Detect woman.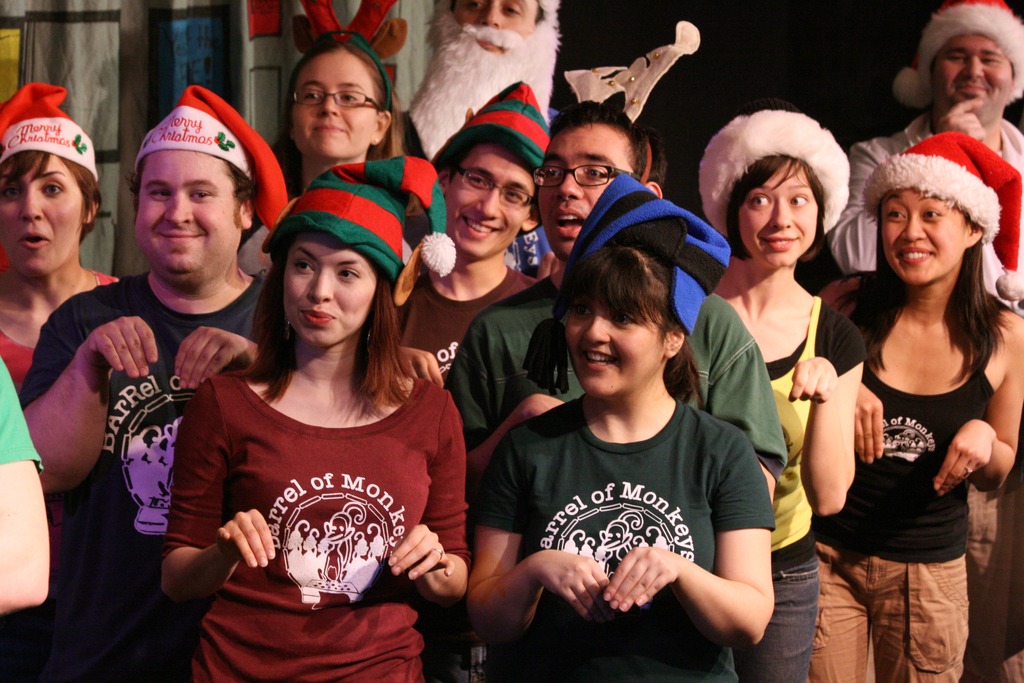
Detected at [x1=158, y1=156, x2=466, y2=682].
